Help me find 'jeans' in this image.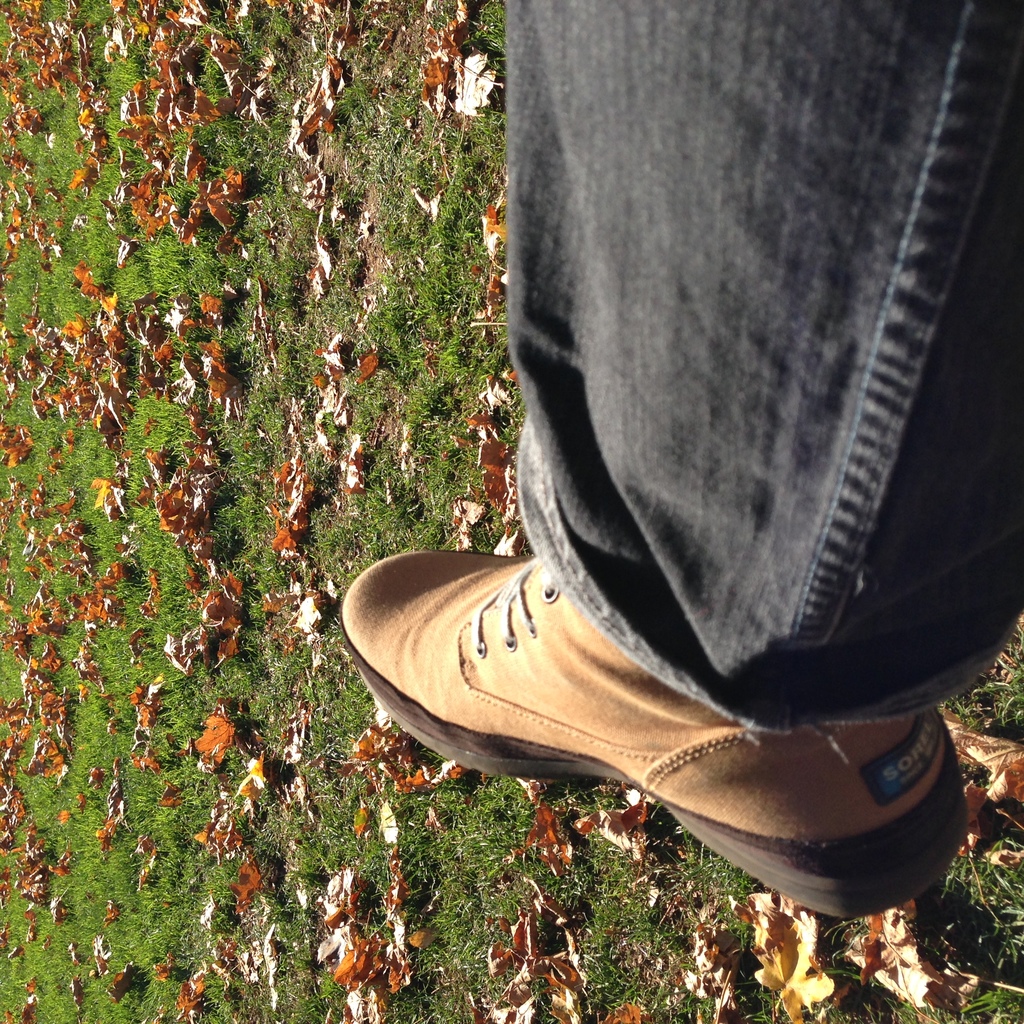
Found it: 511,0,1023,744.
